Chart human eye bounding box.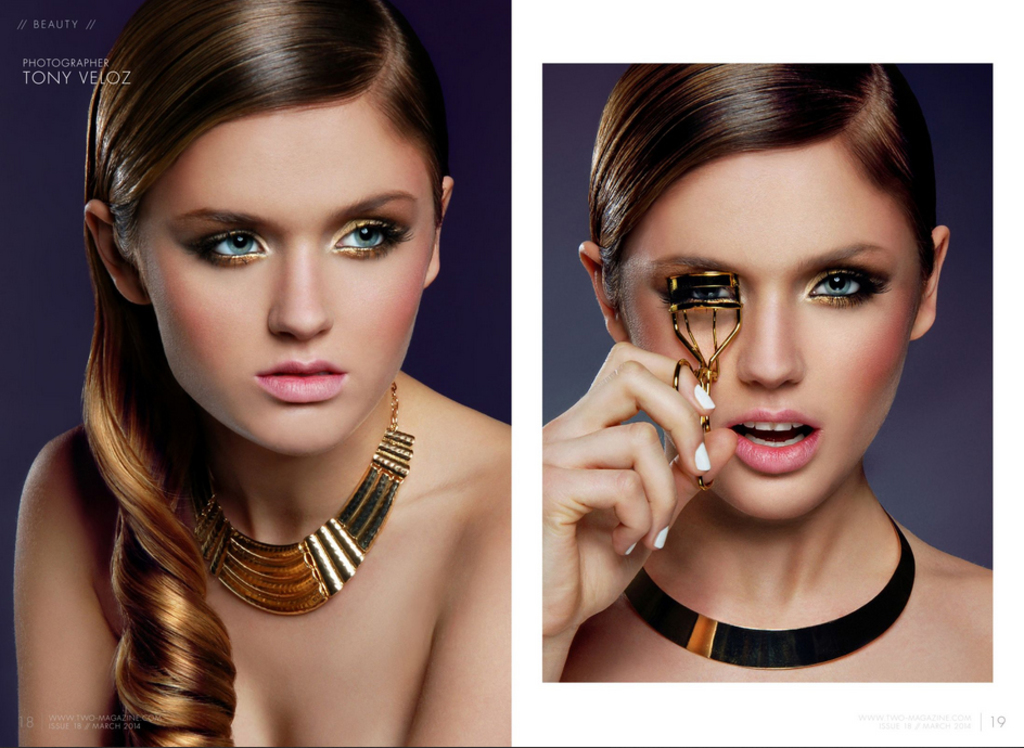
Charted: {"x1": 802, "y1": 266, "x2": 887, "y2": 309}.
